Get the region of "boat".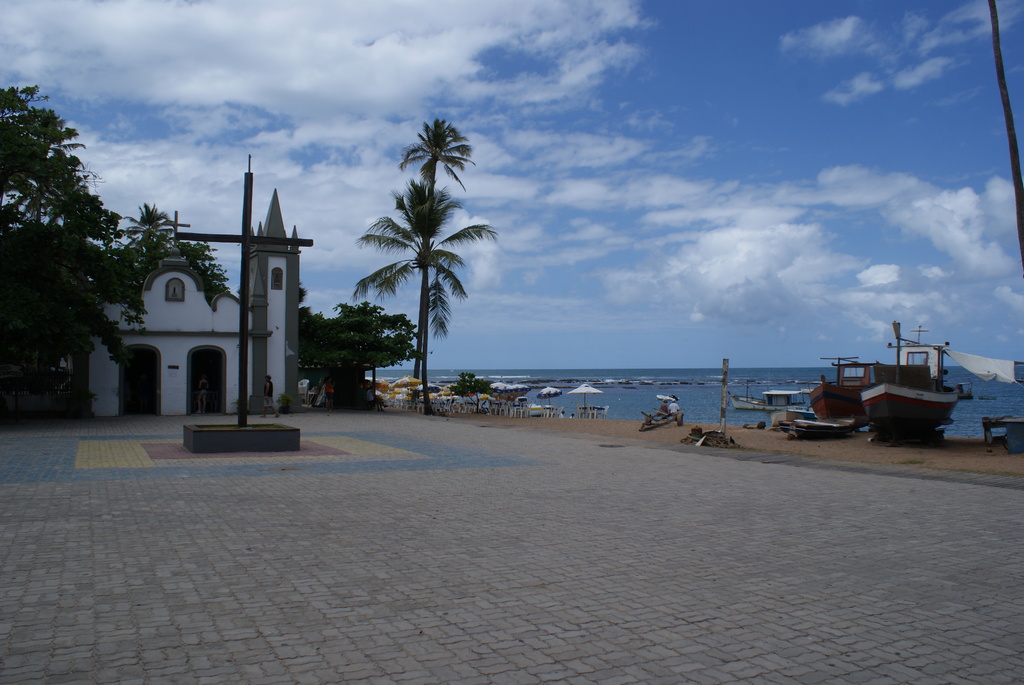
785, 411, 874, 451.
